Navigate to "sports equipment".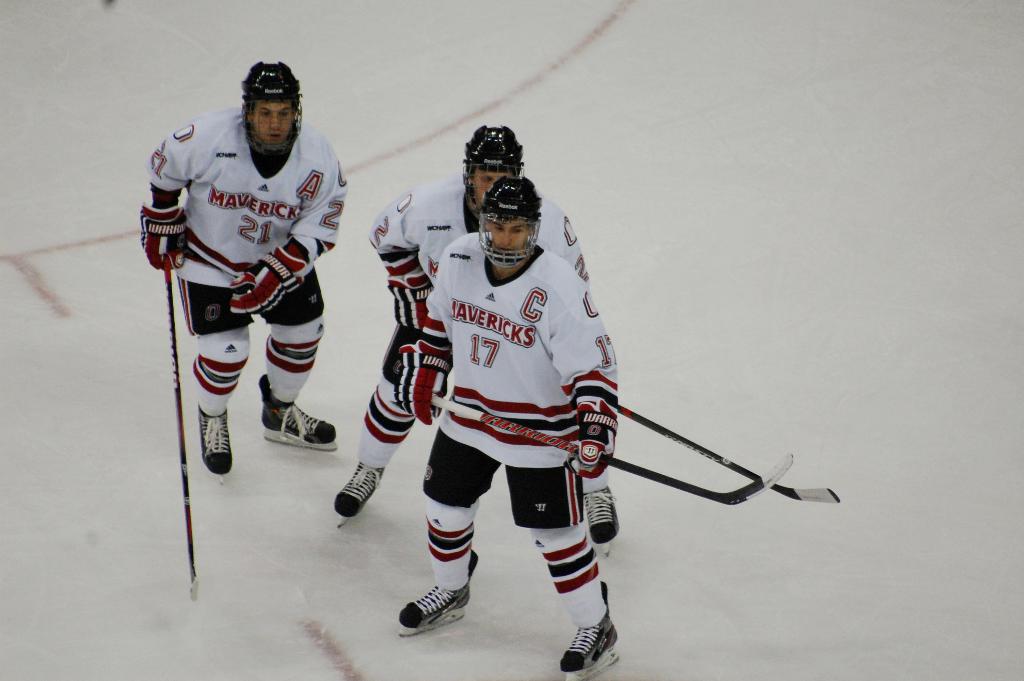
Navigation target: [x1=614, y1=402, x2=842, y2=502].
